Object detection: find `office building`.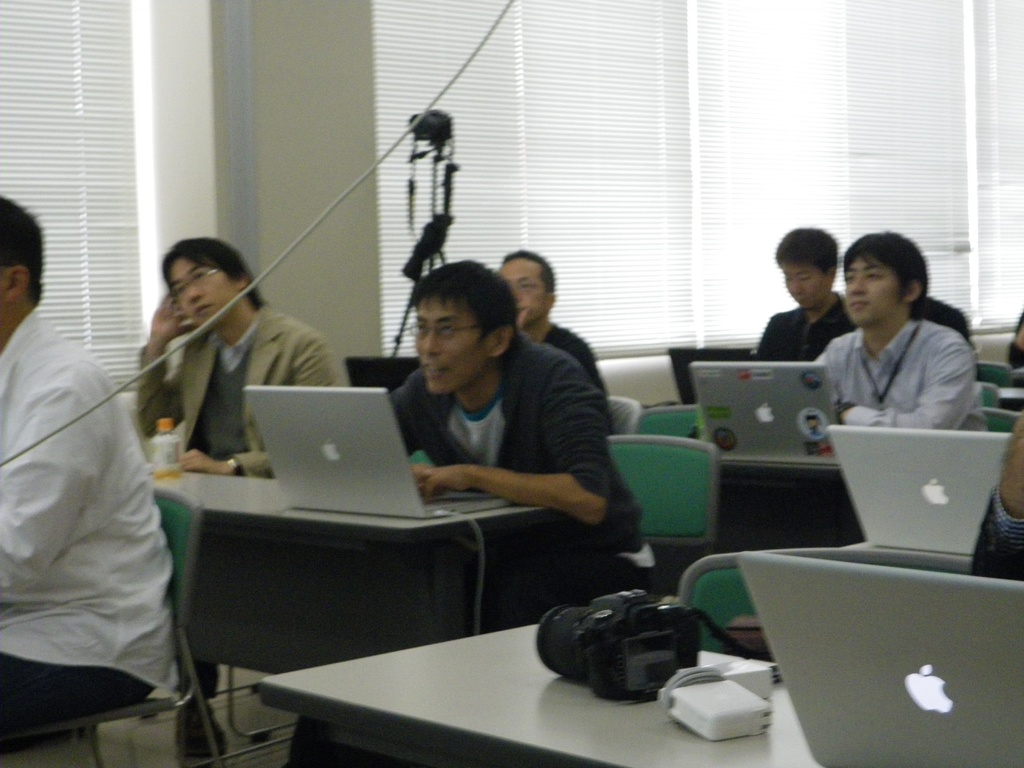
[74, 9, 1002, 767].
